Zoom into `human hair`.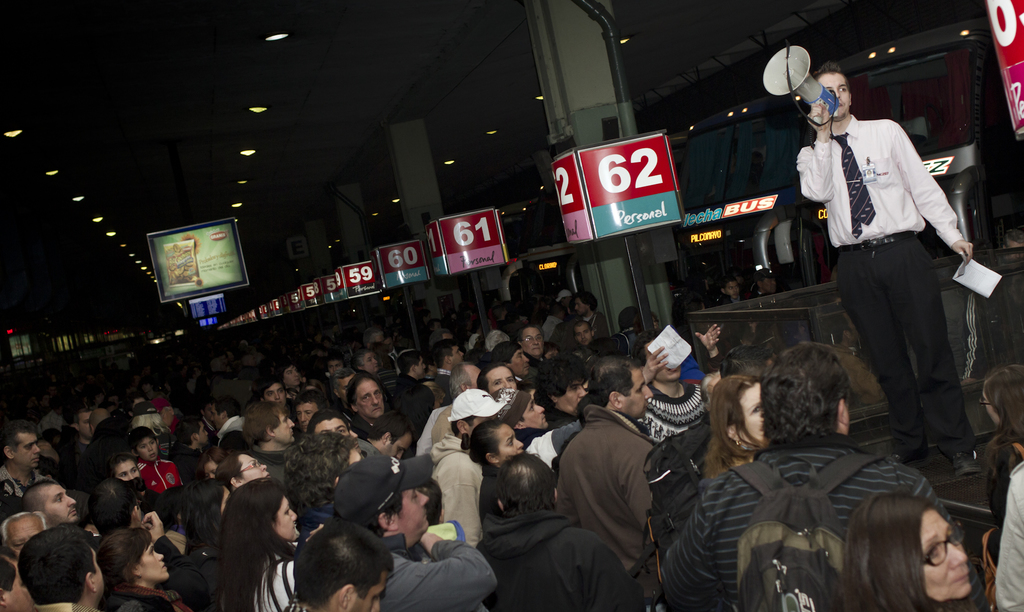
Zoom target: BBox(703, 376, 758, 477).
